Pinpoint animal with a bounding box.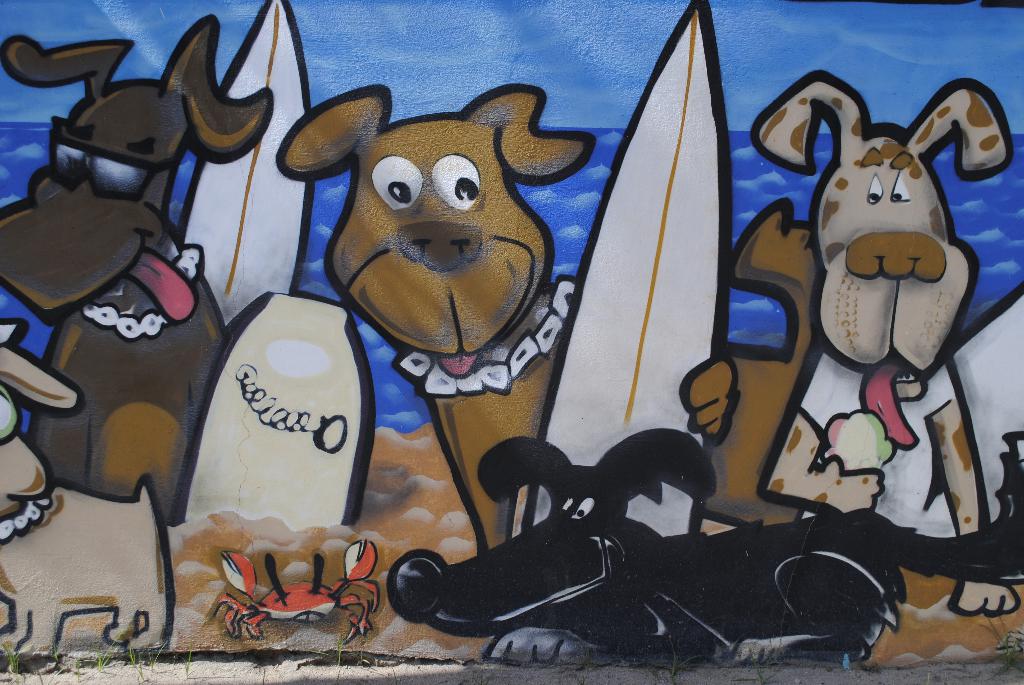
(x1=276, y1=77, x2=578, y2=553).
